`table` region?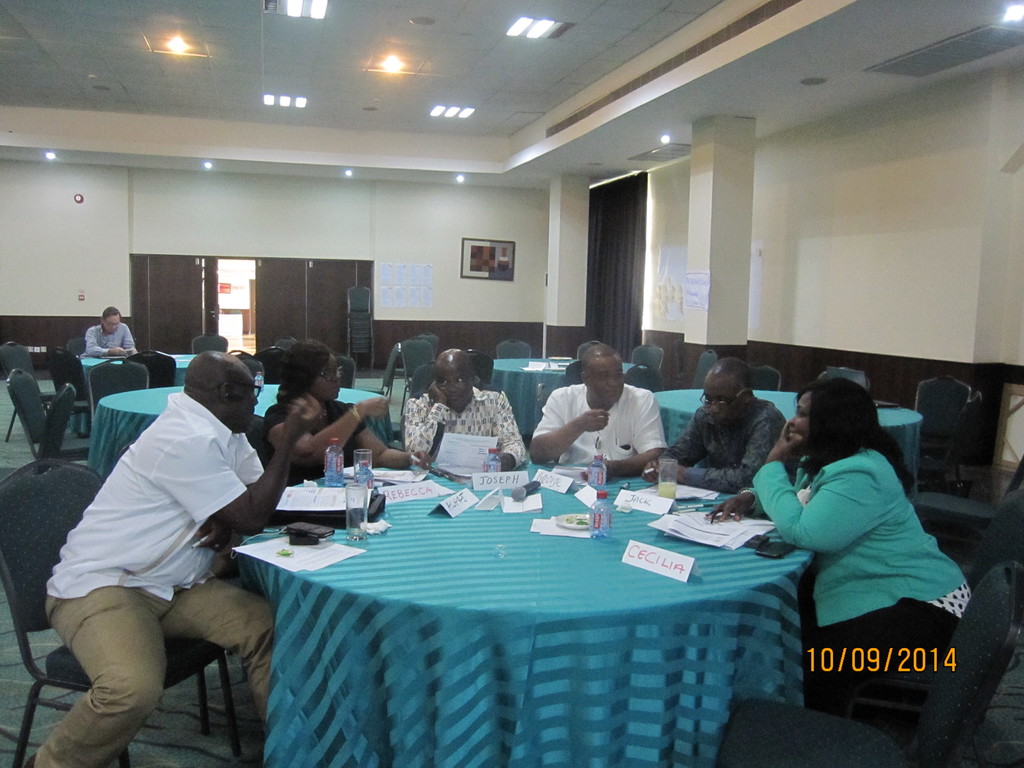
91:386:395:480
